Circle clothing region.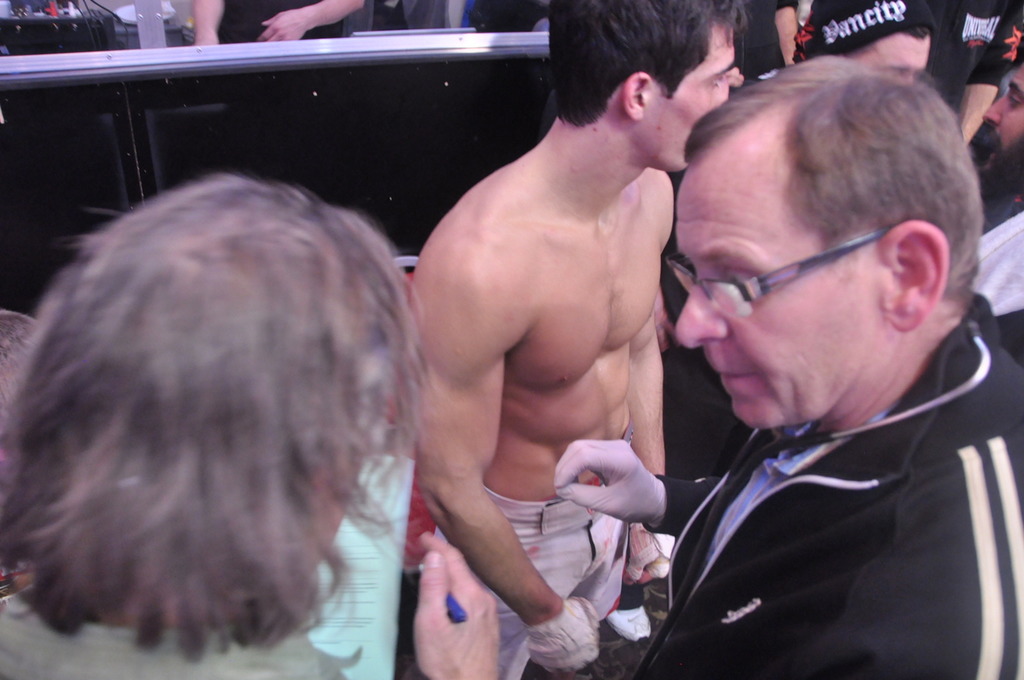
Region: 425:481:626:677.
